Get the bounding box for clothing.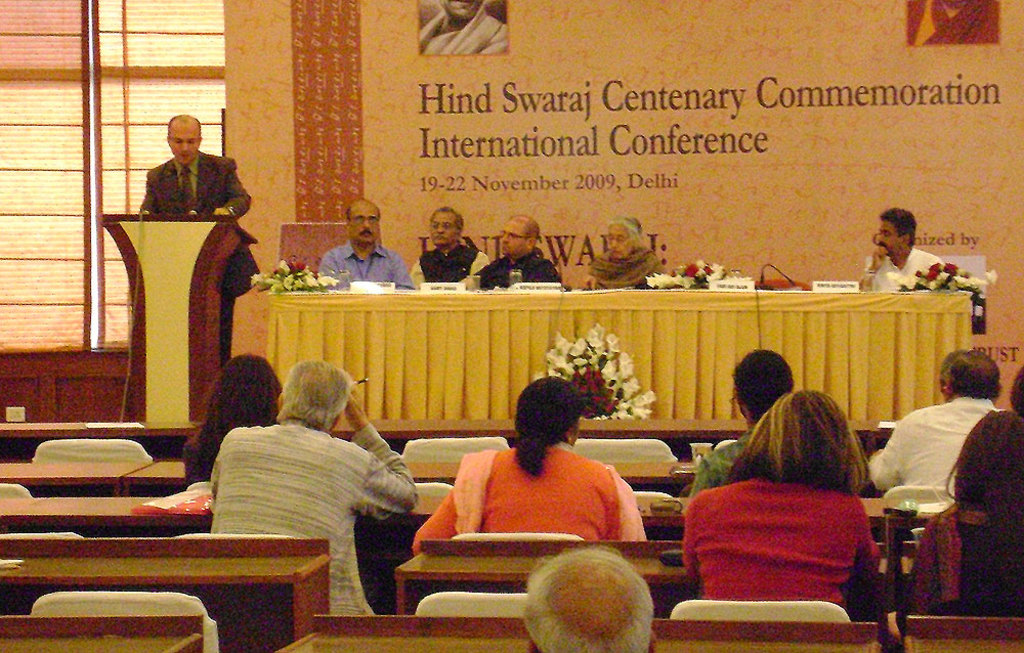
left=205, top=413, right=427, bottom=616.
